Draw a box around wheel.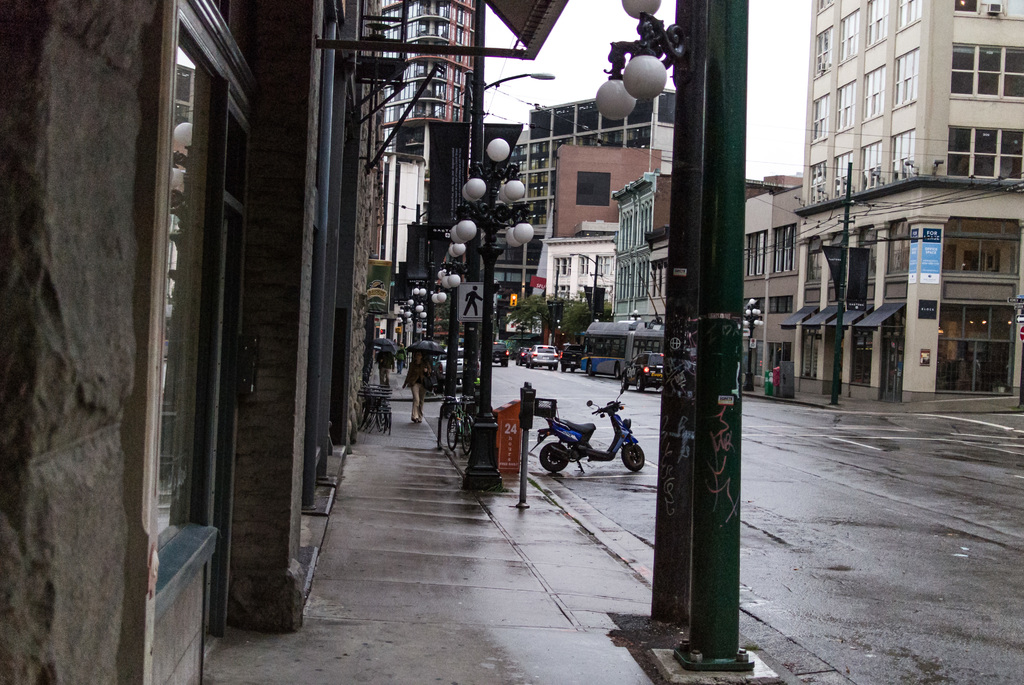
rect(620, 445, 646, 469).
